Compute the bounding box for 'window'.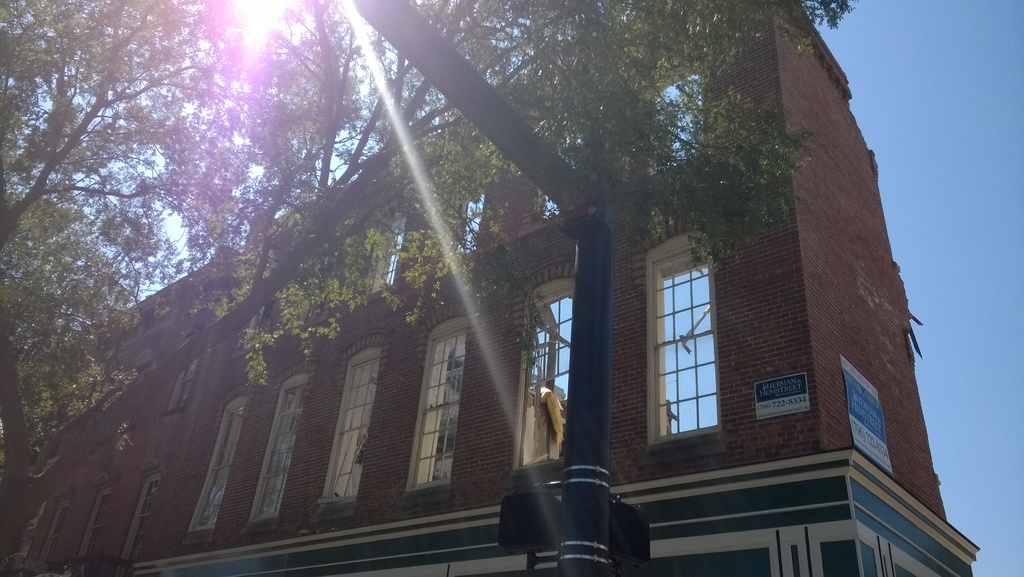
[left=639, top=237, right=727, bottom=449].
